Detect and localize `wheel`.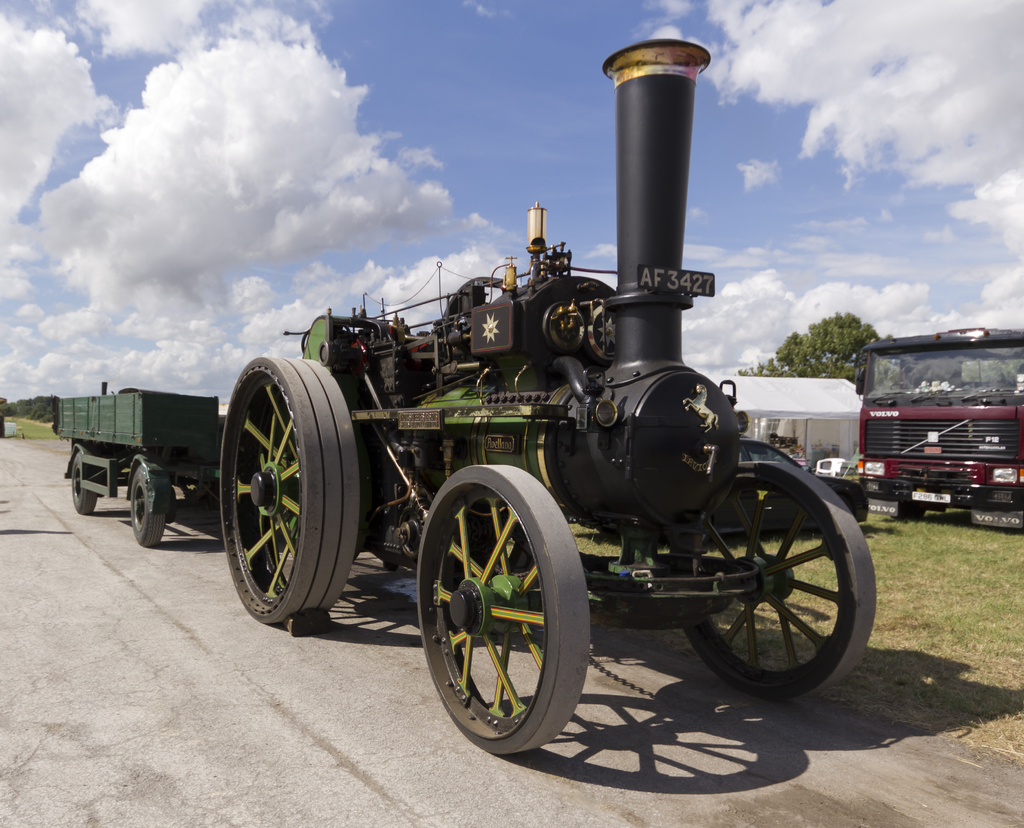
Localized at <region>678, 464, 874, 704</region>.
